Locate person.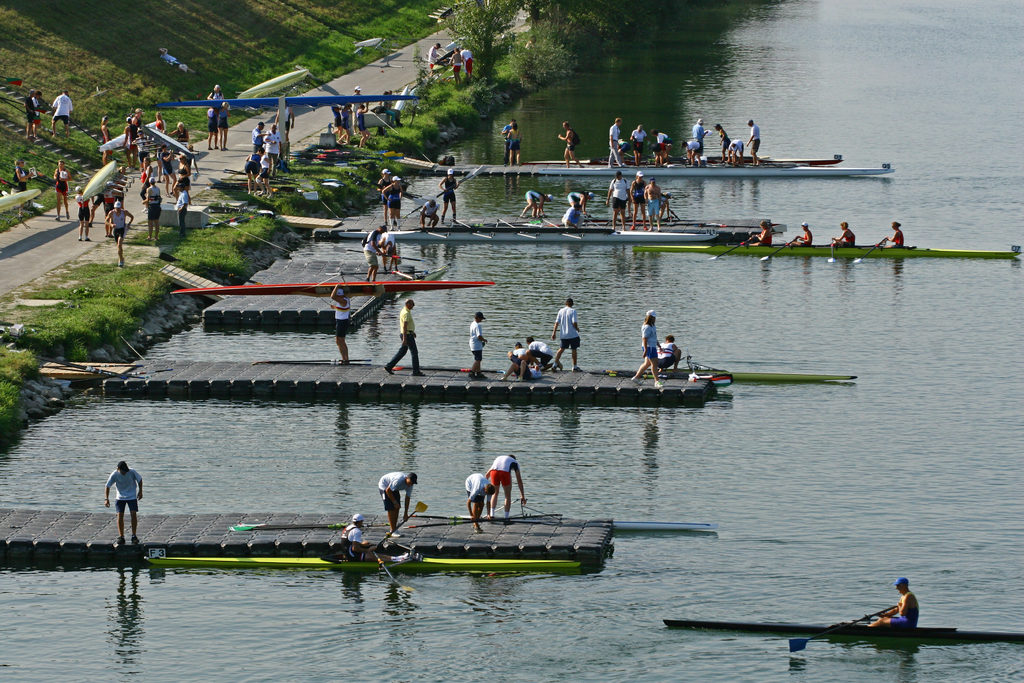
Bounding box: crop(521, 186, 556, 220).
